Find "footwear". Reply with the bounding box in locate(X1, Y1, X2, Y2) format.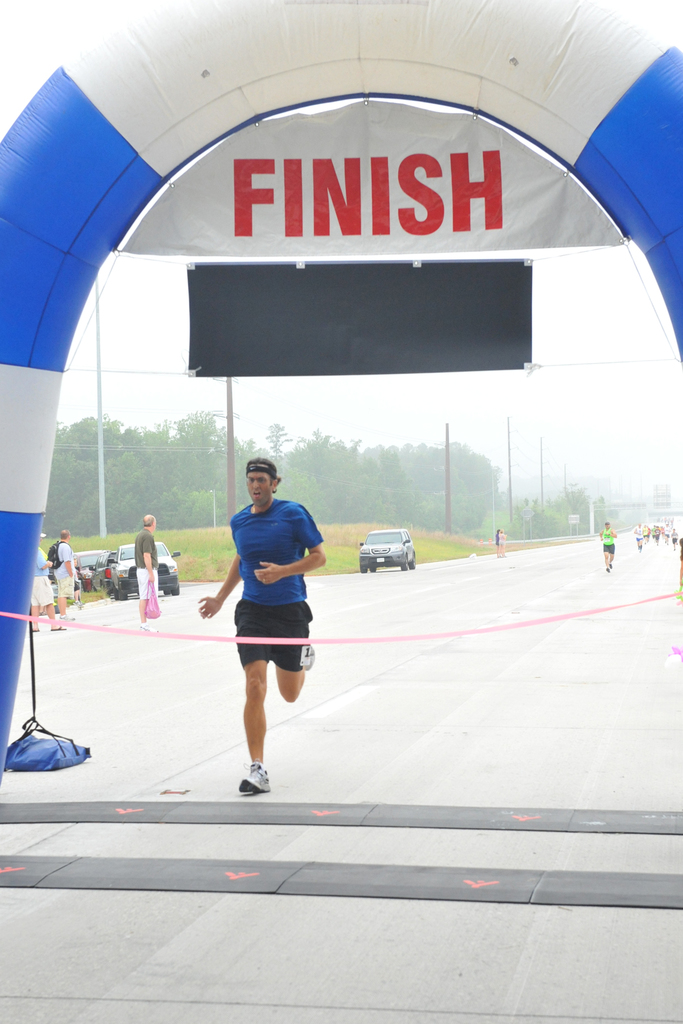
locate(292, 632, 316, 669).
